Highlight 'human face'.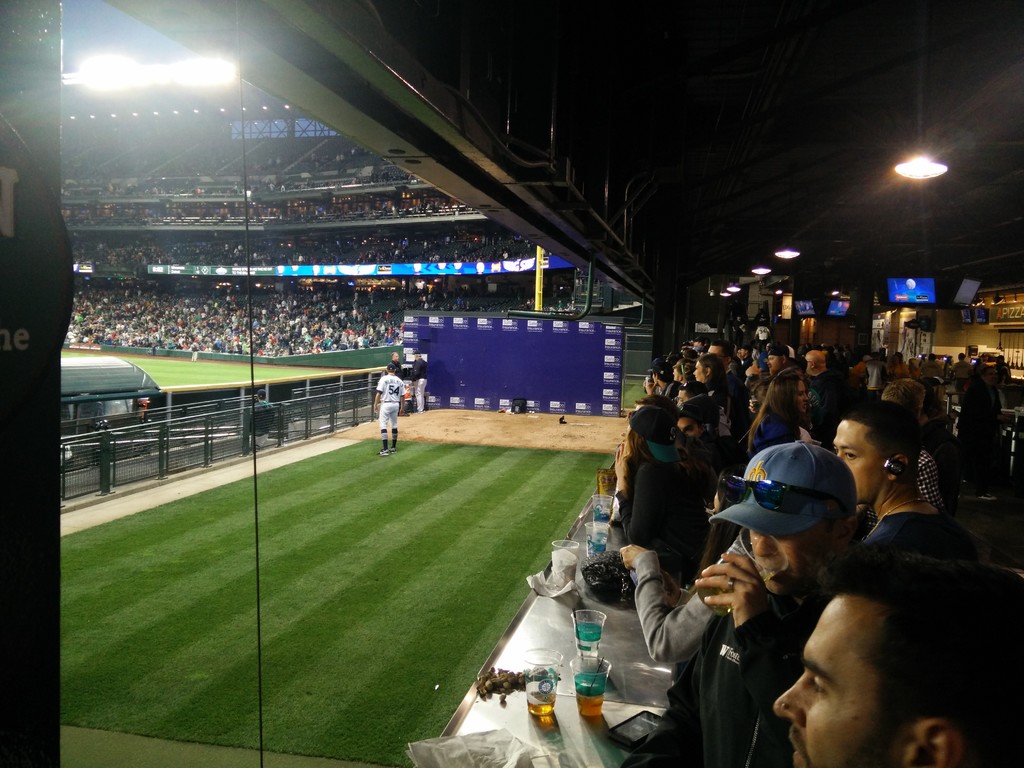
Highlighted region: bbox(836, 422, 882, 495).
